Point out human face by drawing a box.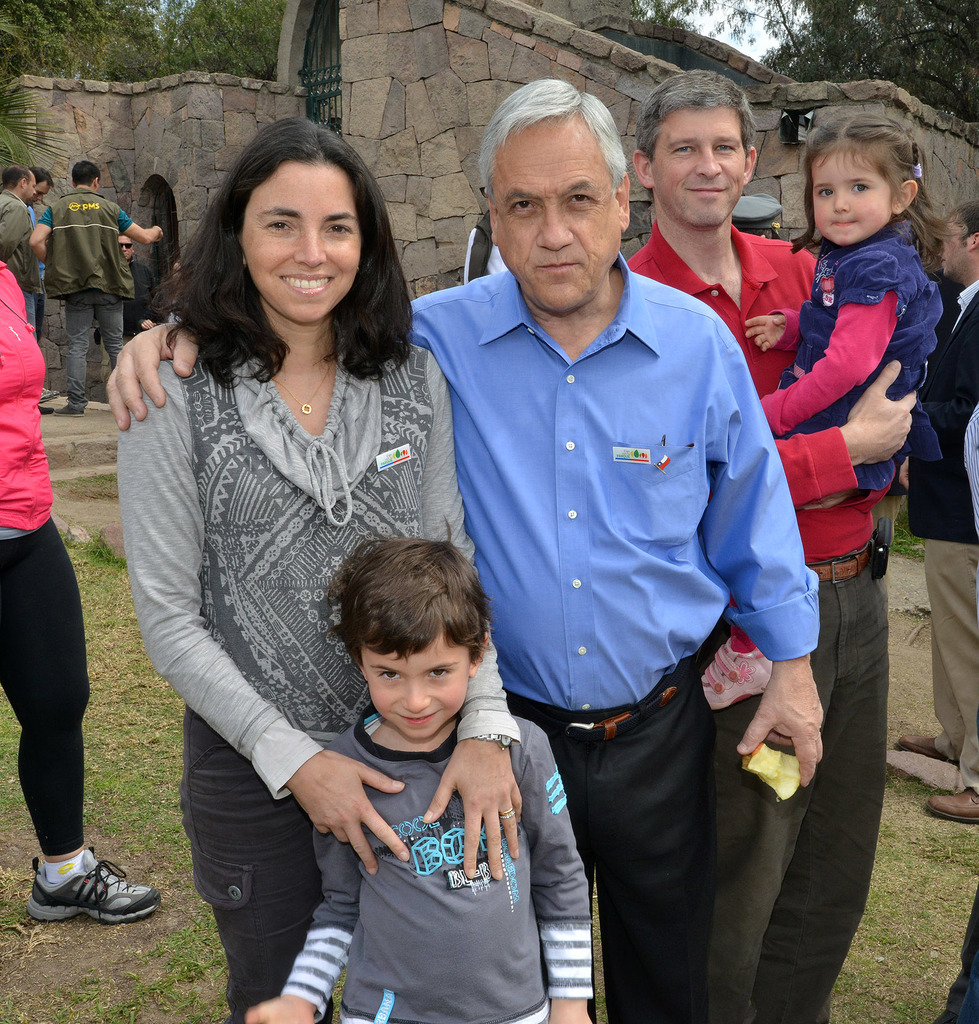
crop(806, 155, 894, 243).
